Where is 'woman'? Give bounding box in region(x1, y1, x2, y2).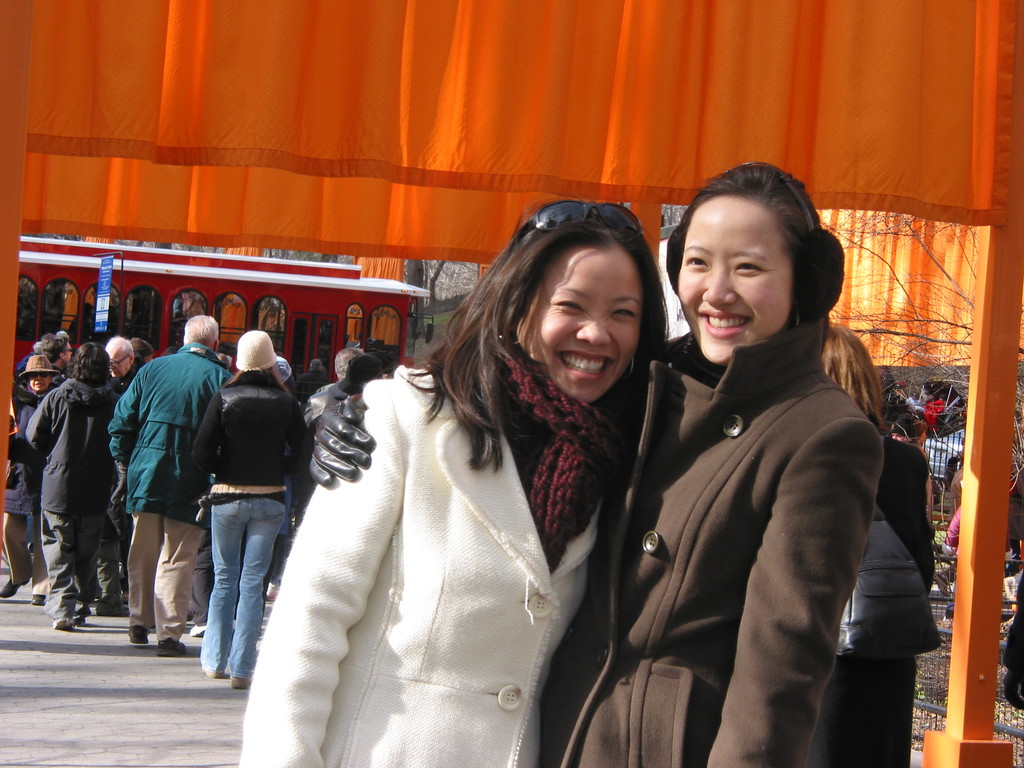
region(0, 355, 65, 603).
